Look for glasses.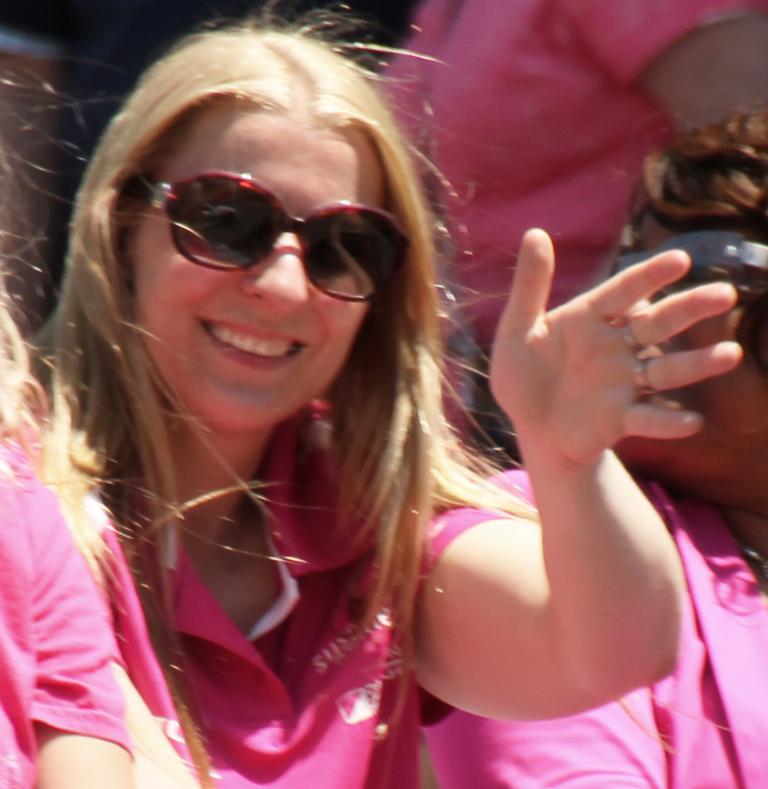
Found: (115, 177, 412, 305).
